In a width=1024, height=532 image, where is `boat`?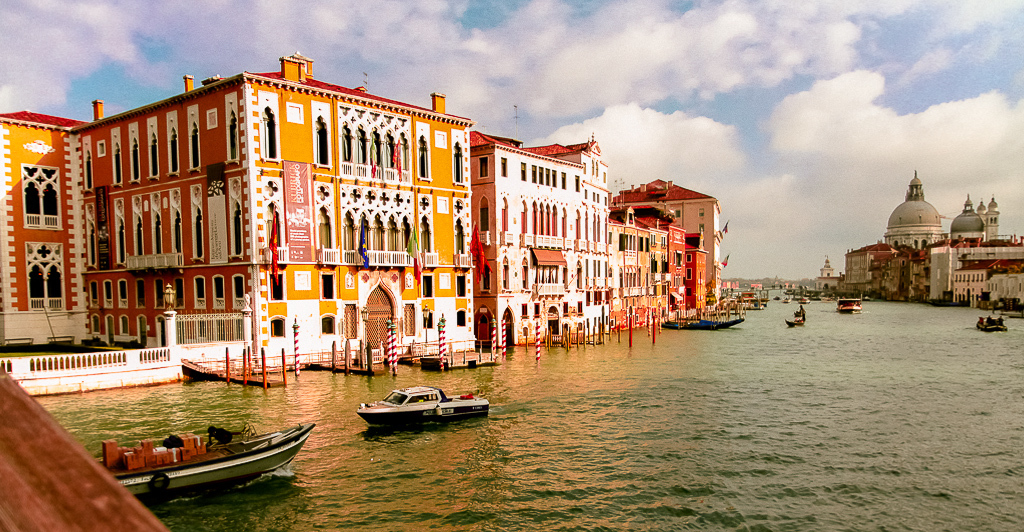
x1=350, y1=379, x2=475, y2=429.
